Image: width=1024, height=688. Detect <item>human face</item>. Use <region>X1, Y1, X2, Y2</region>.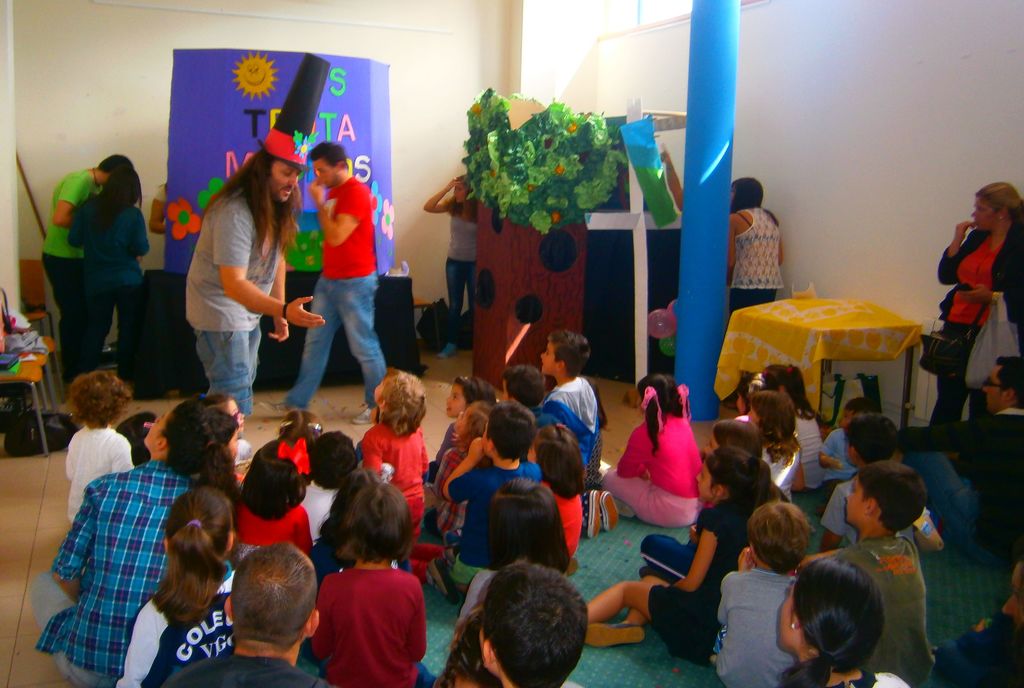
<region>981, 362, 997, 412</region>.
